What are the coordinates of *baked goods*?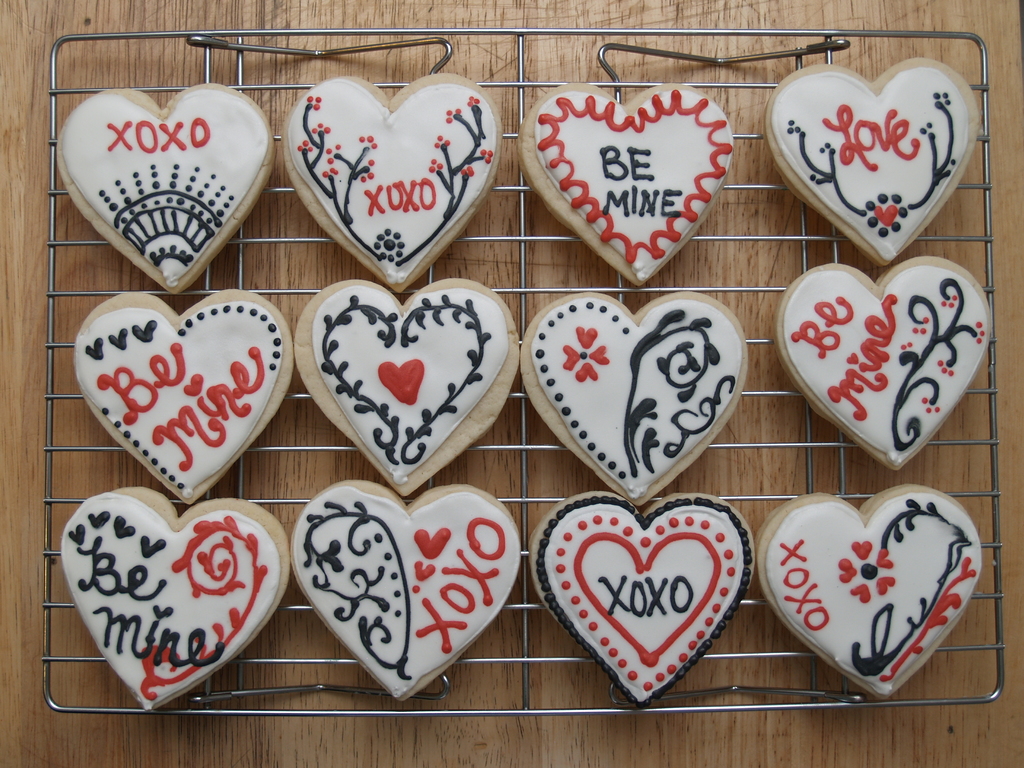
<bbox>765, 62, 981, 267</bbox>.
